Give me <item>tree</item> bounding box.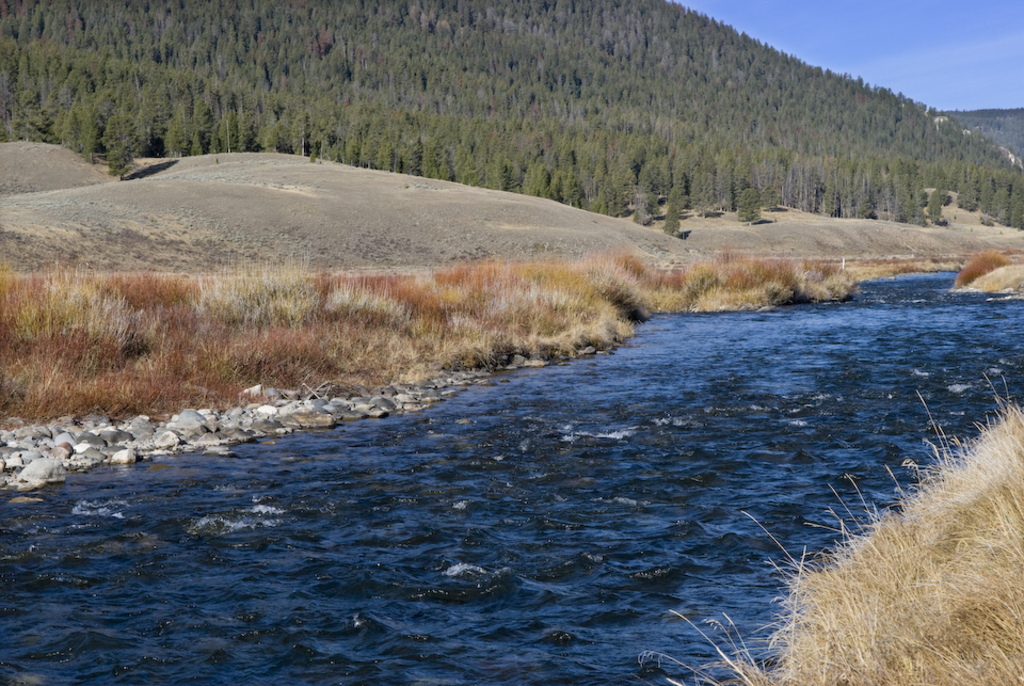
rect(78, 90, 109, 167).
